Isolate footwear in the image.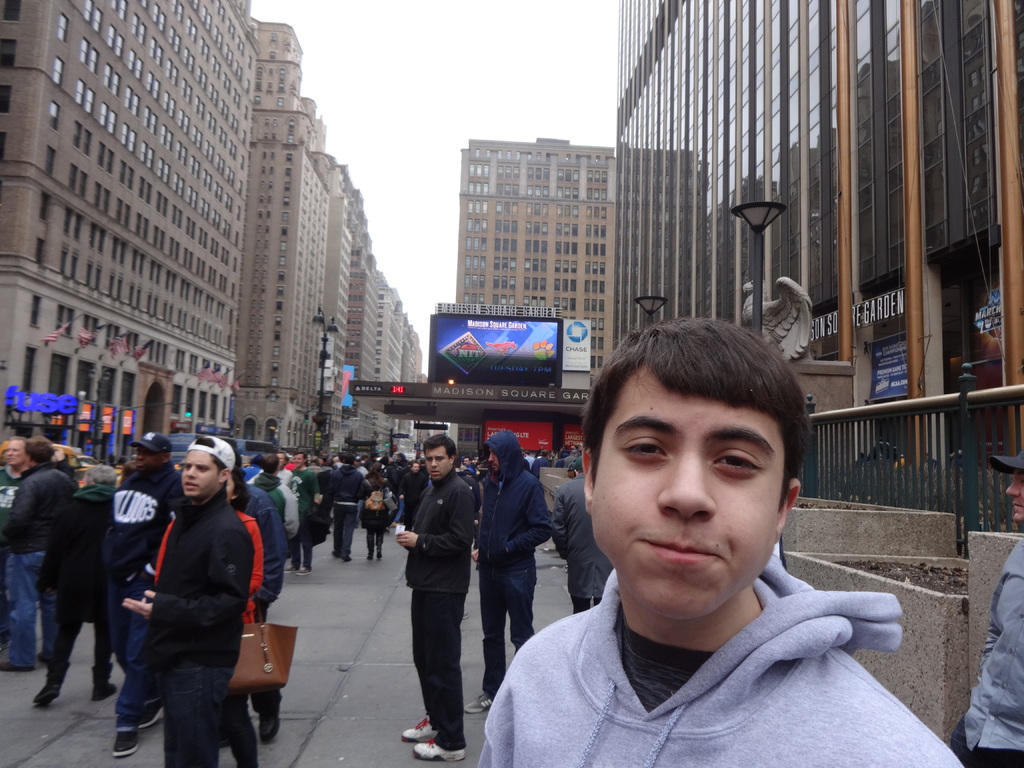
Isolated region: <bbox>298, 567, 311, 575</bbox>.
